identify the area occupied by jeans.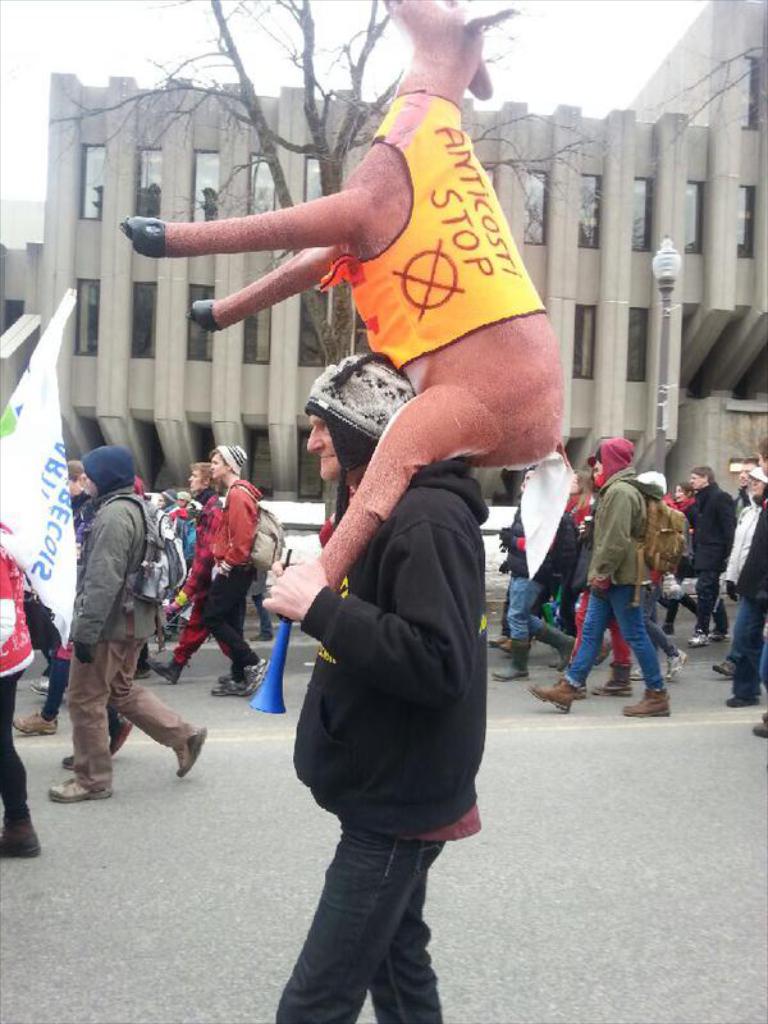
Area: 635 594 687 658.
